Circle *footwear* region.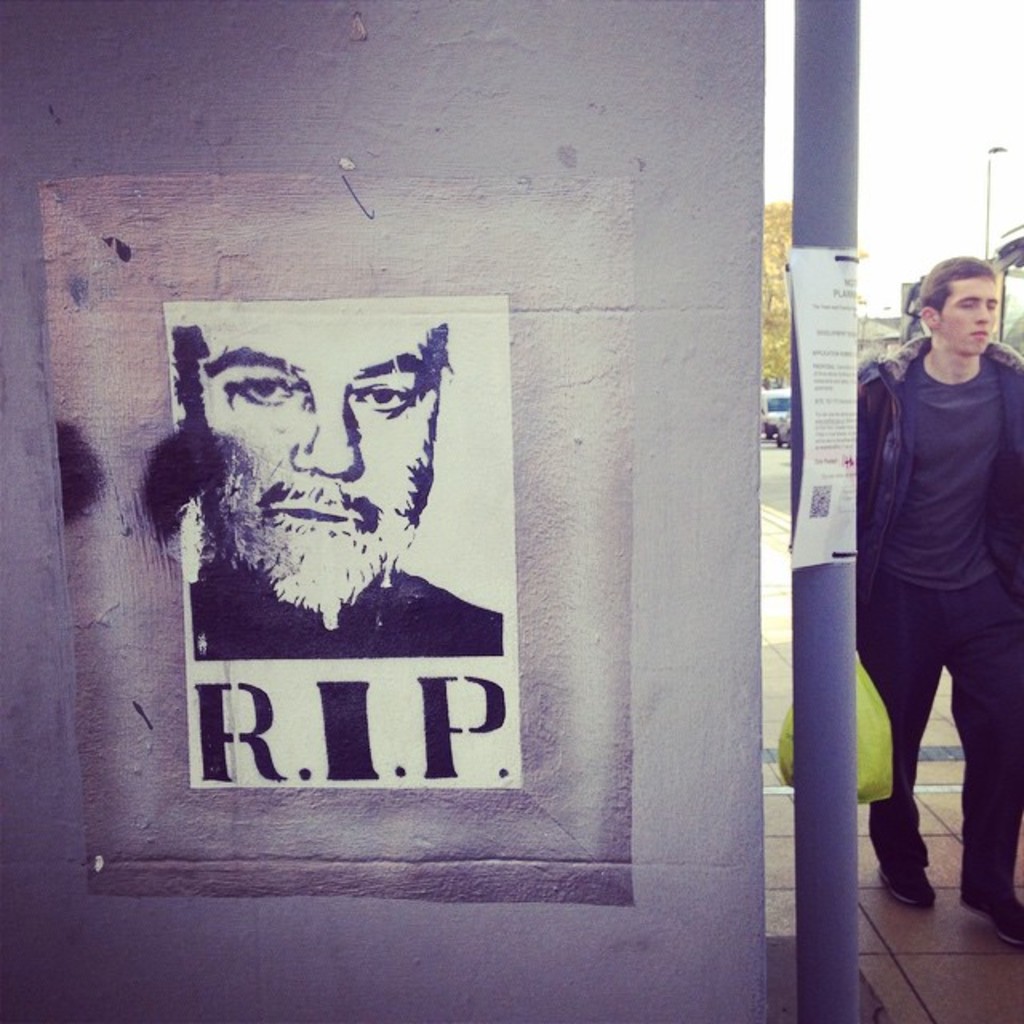
Region: <region>958, 896, 1022, 946</region>.
